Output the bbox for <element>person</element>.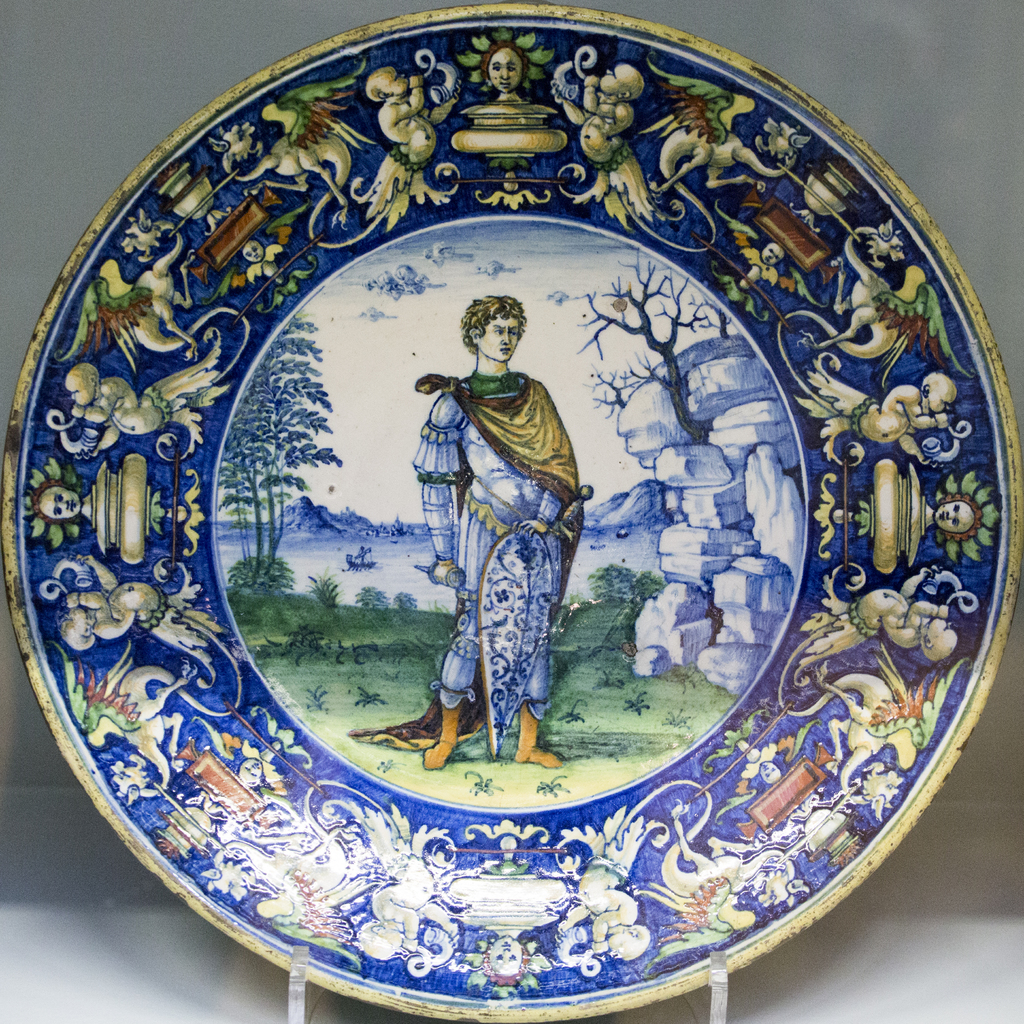
32/480/88/525.
